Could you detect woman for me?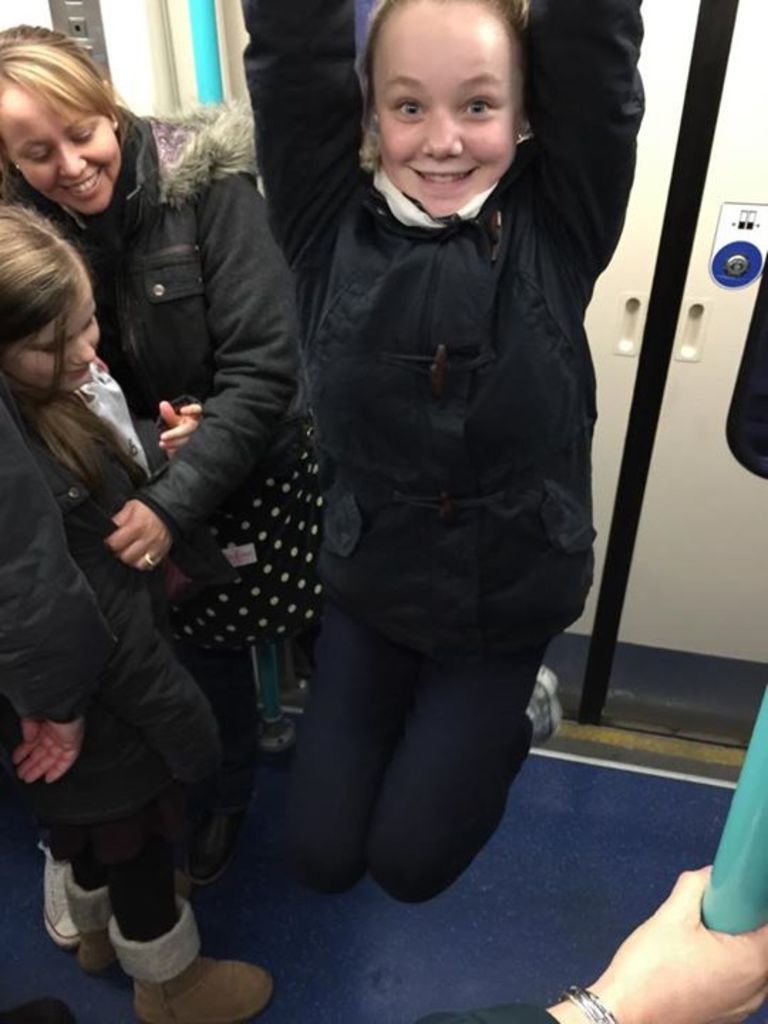
Detection result: 0,17,310,656.
